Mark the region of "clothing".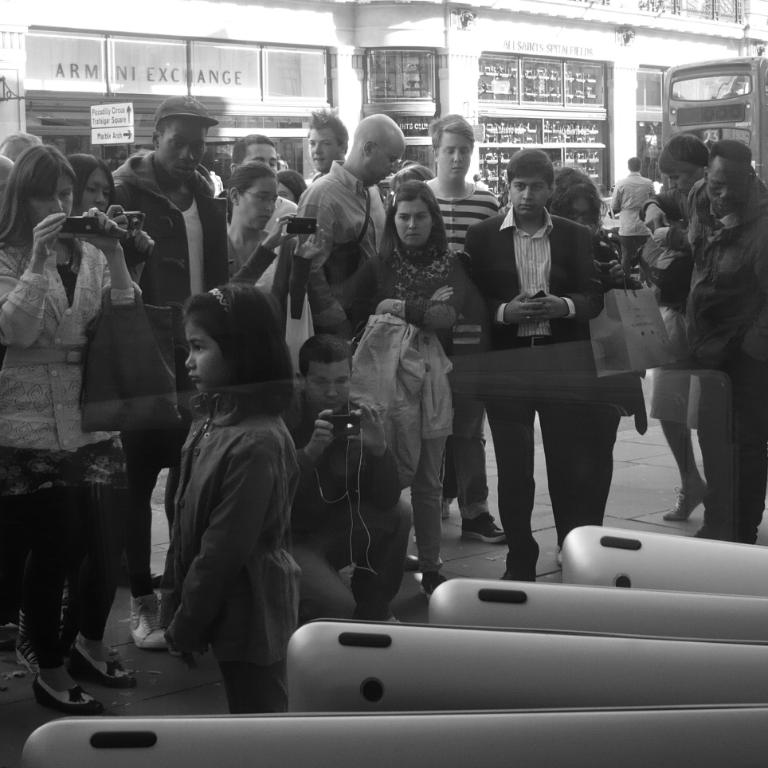
Region: (left=341, top=247, right=472, bottom=520).
